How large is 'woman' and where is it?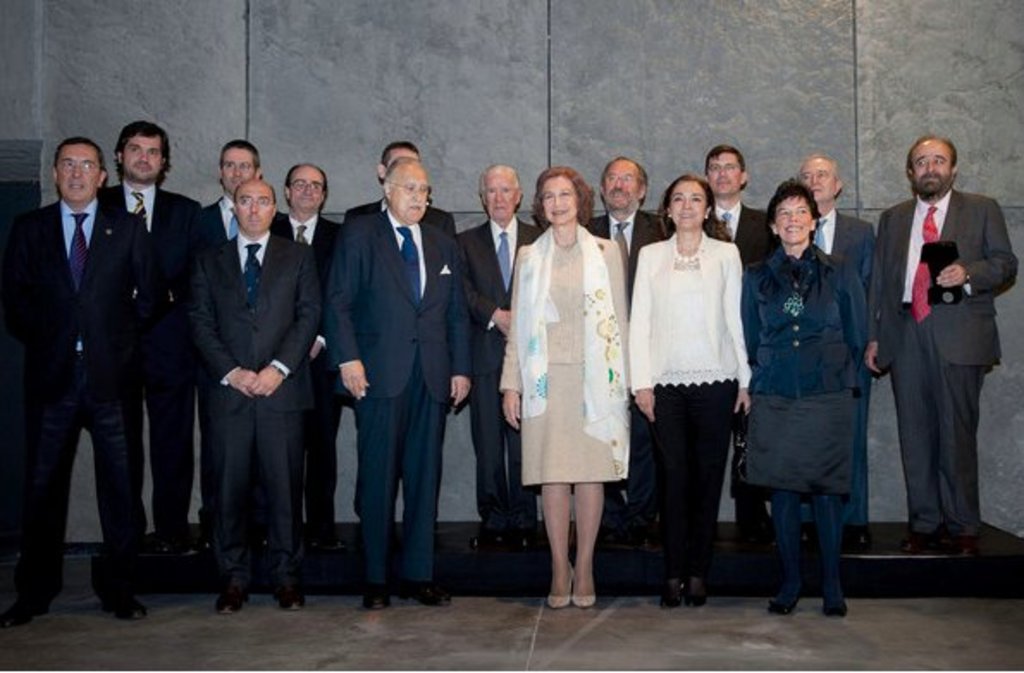
Bounding box: rect(503, 177, 640, 589).
